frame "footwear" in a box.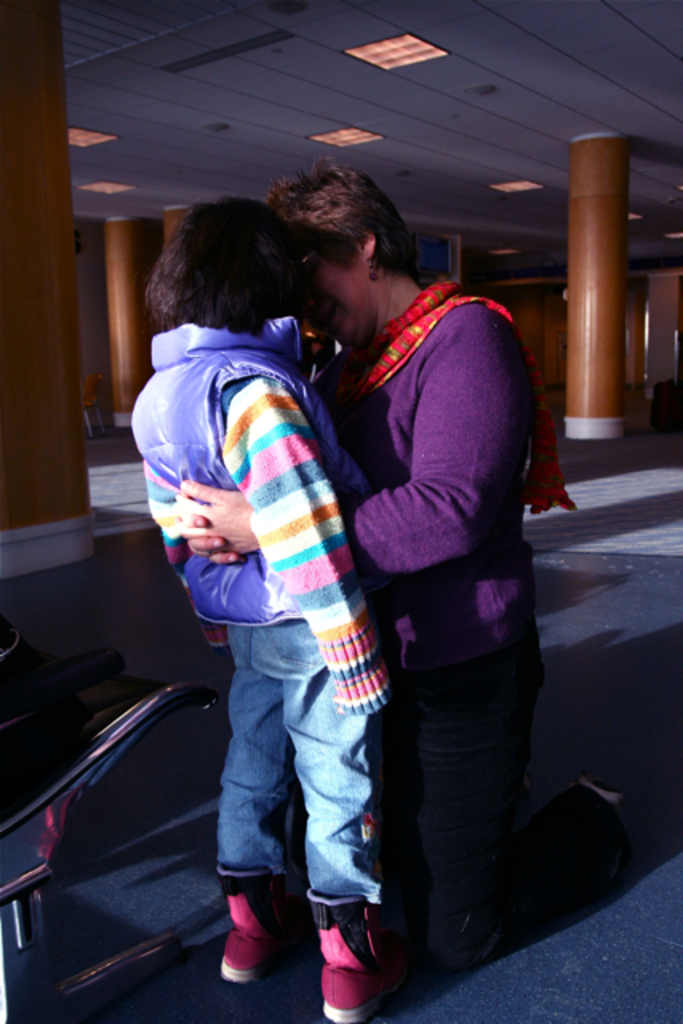
box=[298, 891, 393, 1019].
